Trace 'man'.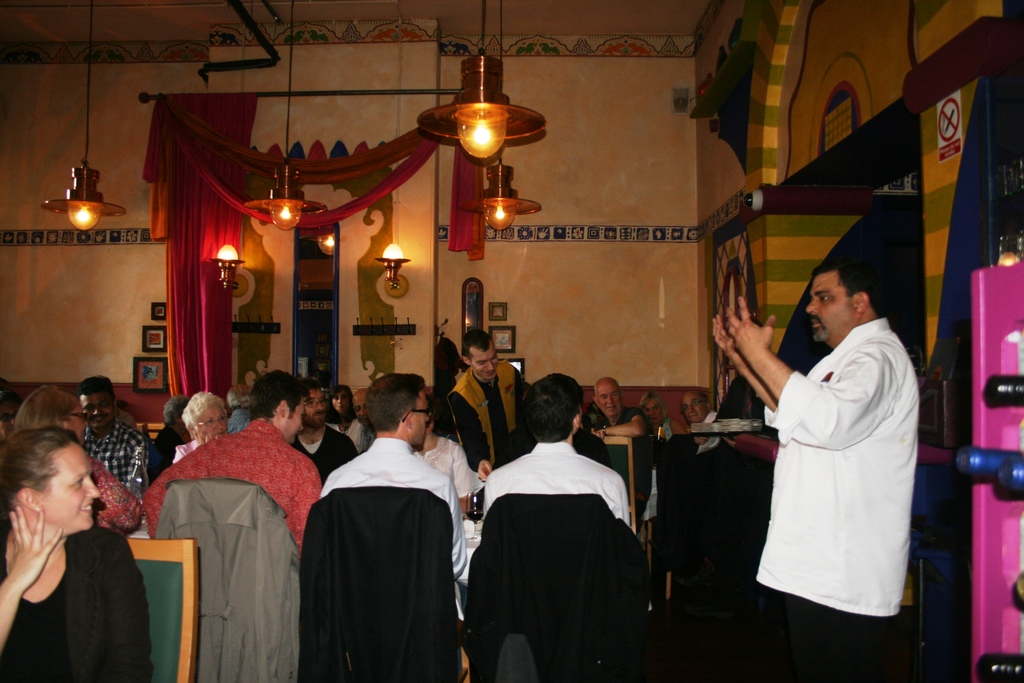
Traced to (449,327,532,479).
